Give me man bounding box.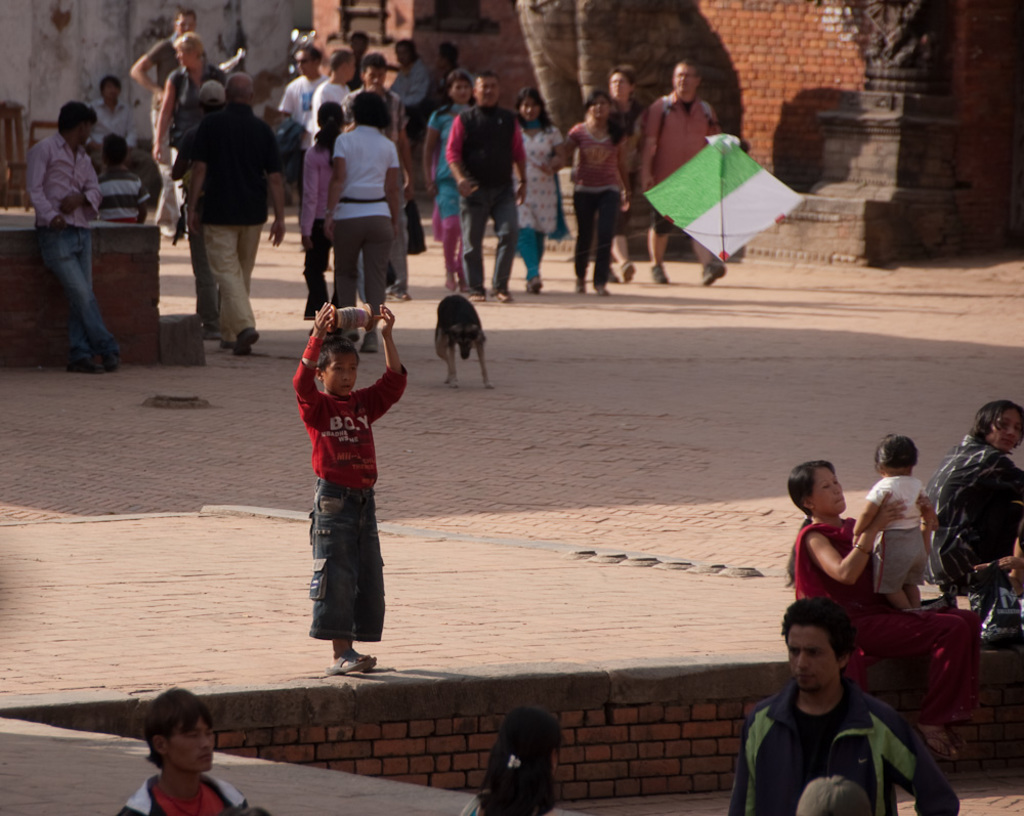
BBox(179, 71, 290, 359).
